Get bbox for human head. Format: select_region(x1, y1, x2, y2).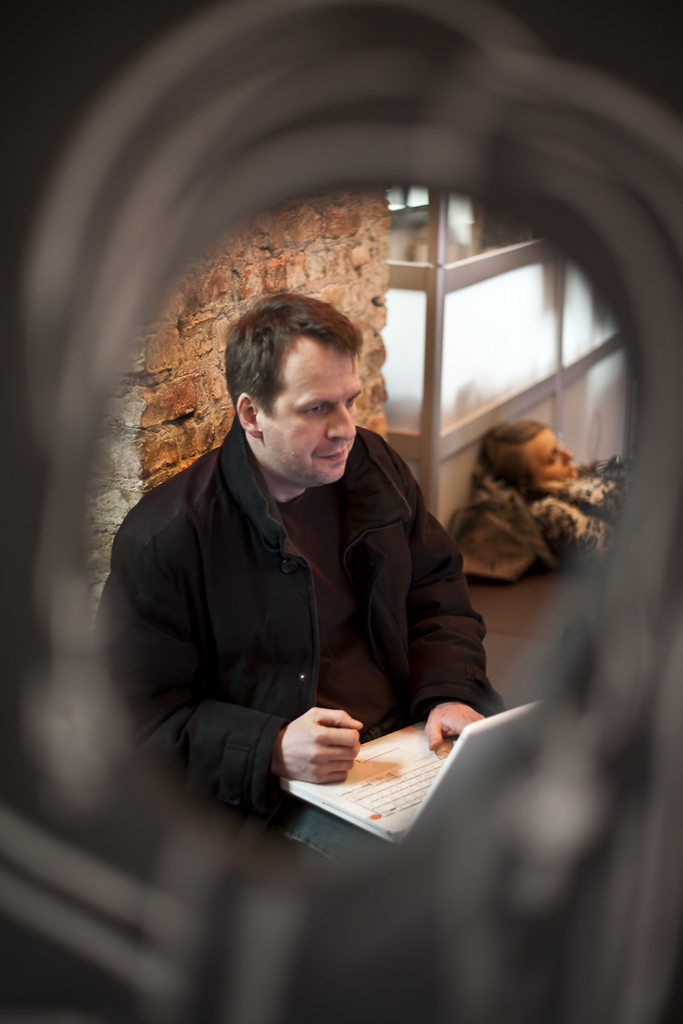
select_region(478, 416, 577, 487).
